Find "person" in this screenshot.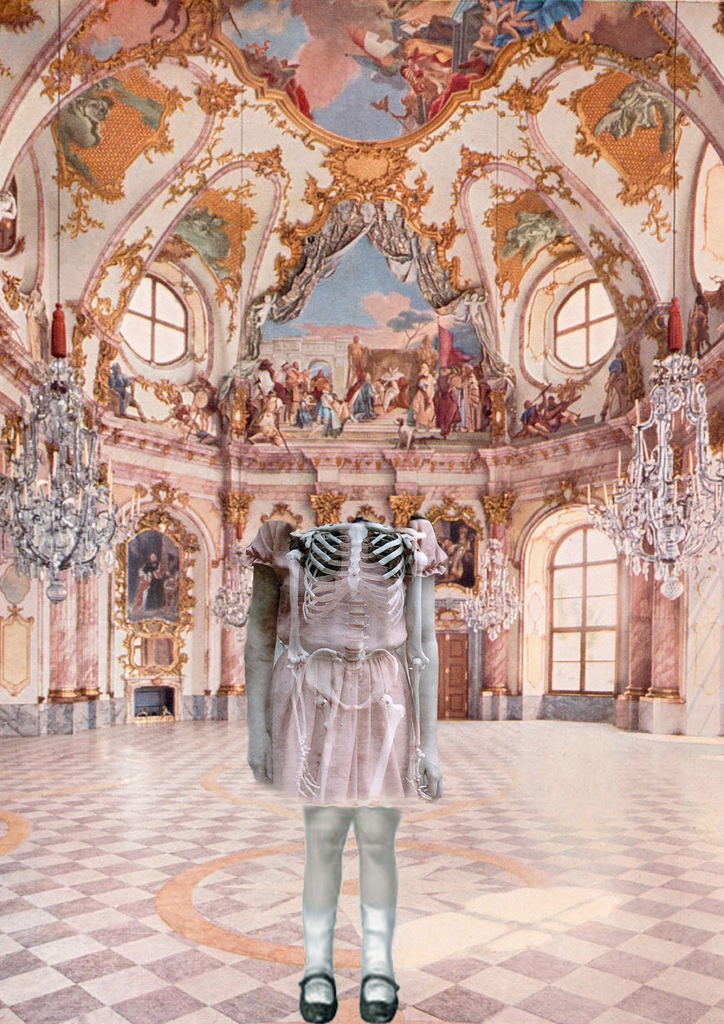
The bounding box for "person" is <region>314, 385, 340, 430</region>.
